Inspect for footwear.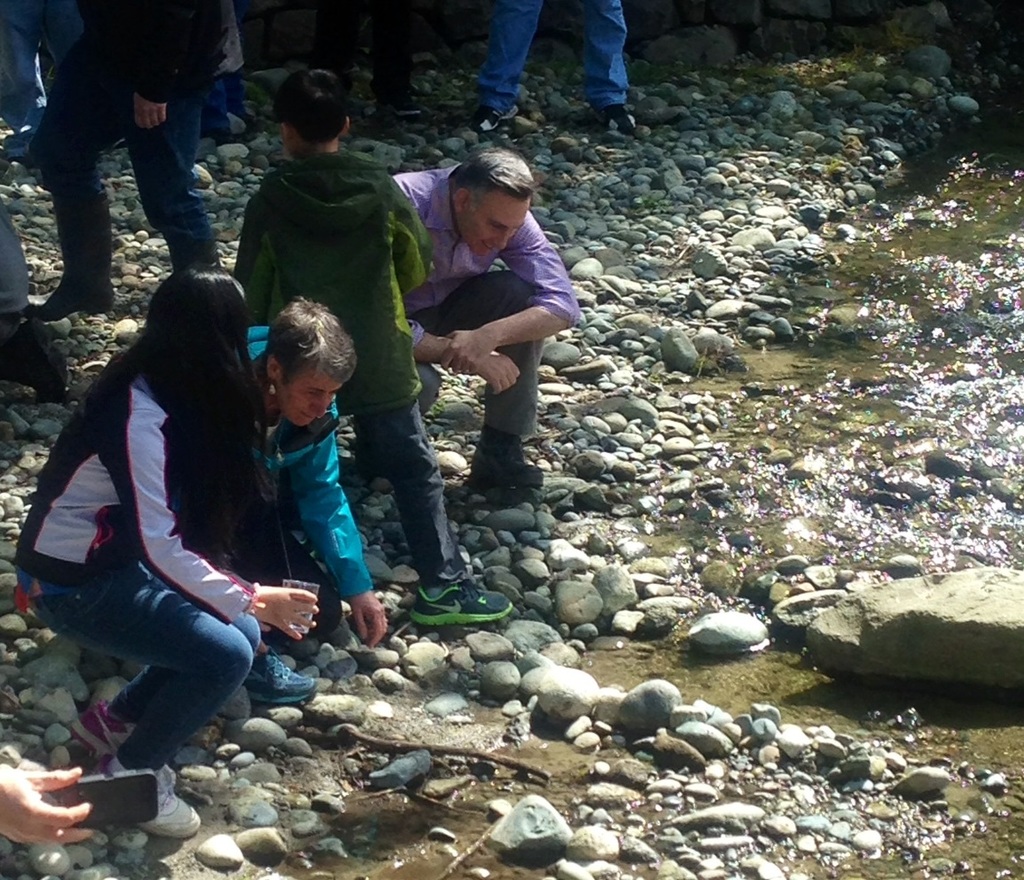
Inspection: <bbox>598, 104, 637, 133</bbox>.
